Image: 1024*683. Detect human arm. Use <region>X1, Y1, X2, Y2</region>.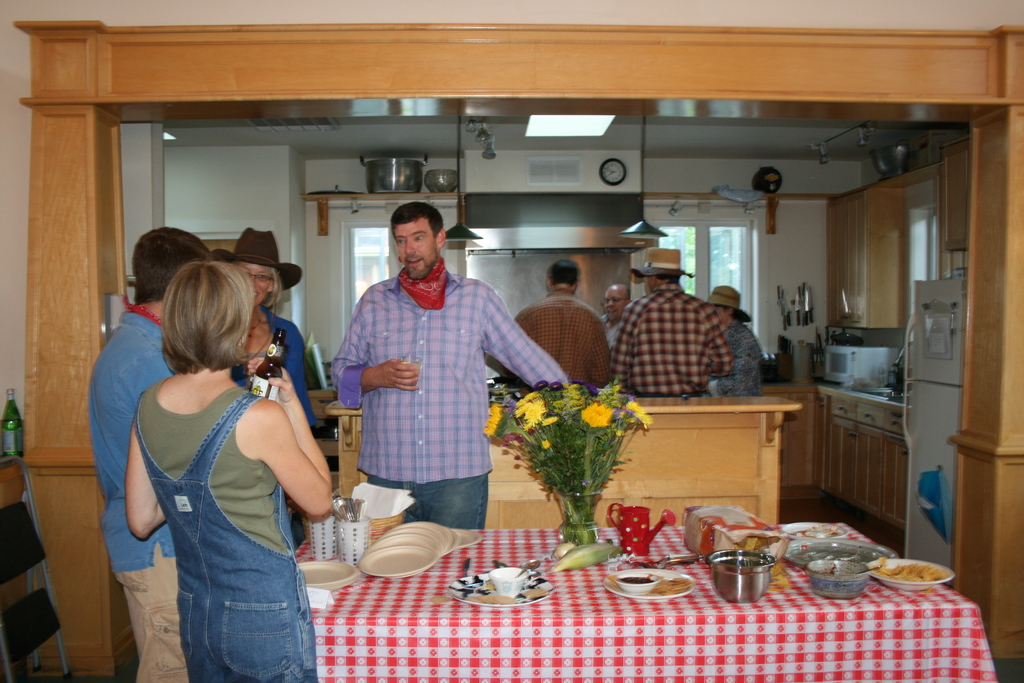
<region>504, 309, 543, 350</region>.
